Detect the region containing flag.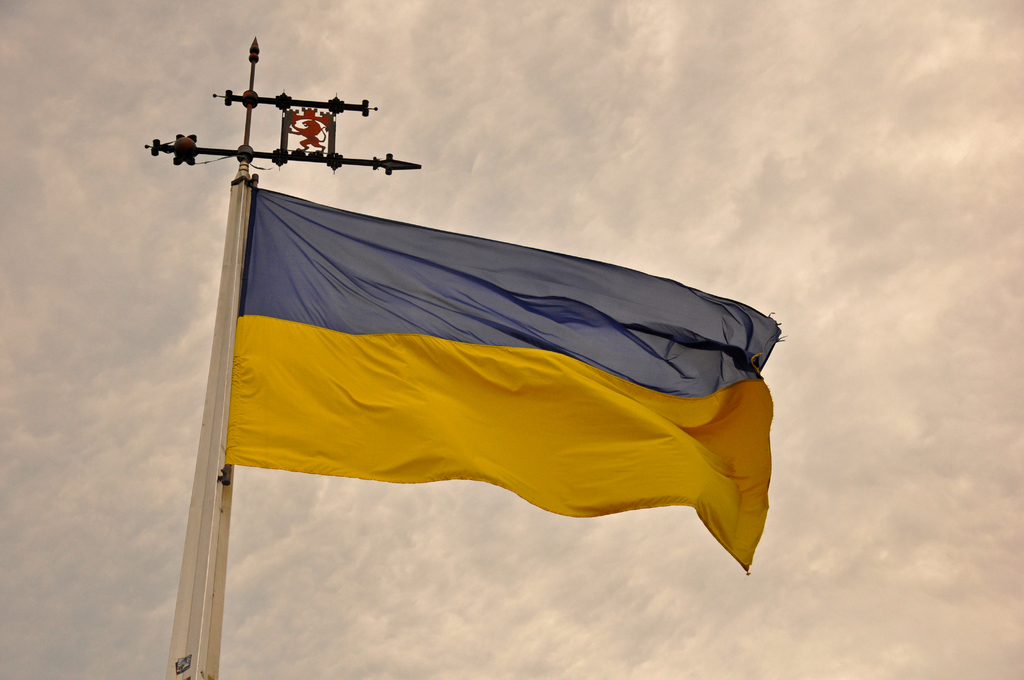
<box>195,131,765,587</box>.
